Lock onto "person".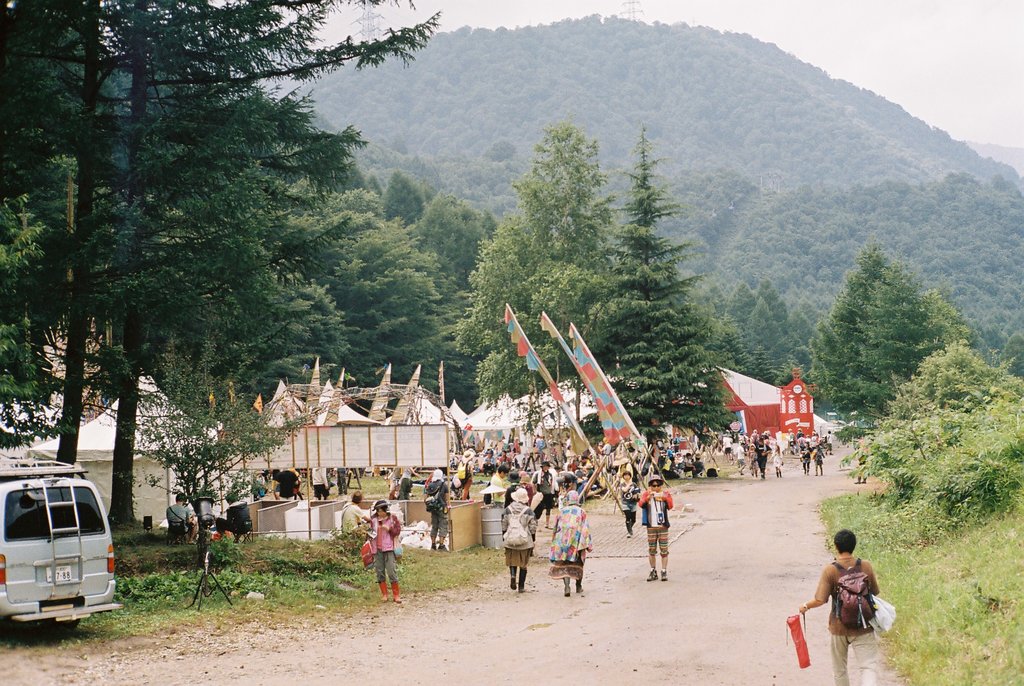
Locked: {"x1": 502, "y1": 480, "x2": 540, "y2": 592}.
